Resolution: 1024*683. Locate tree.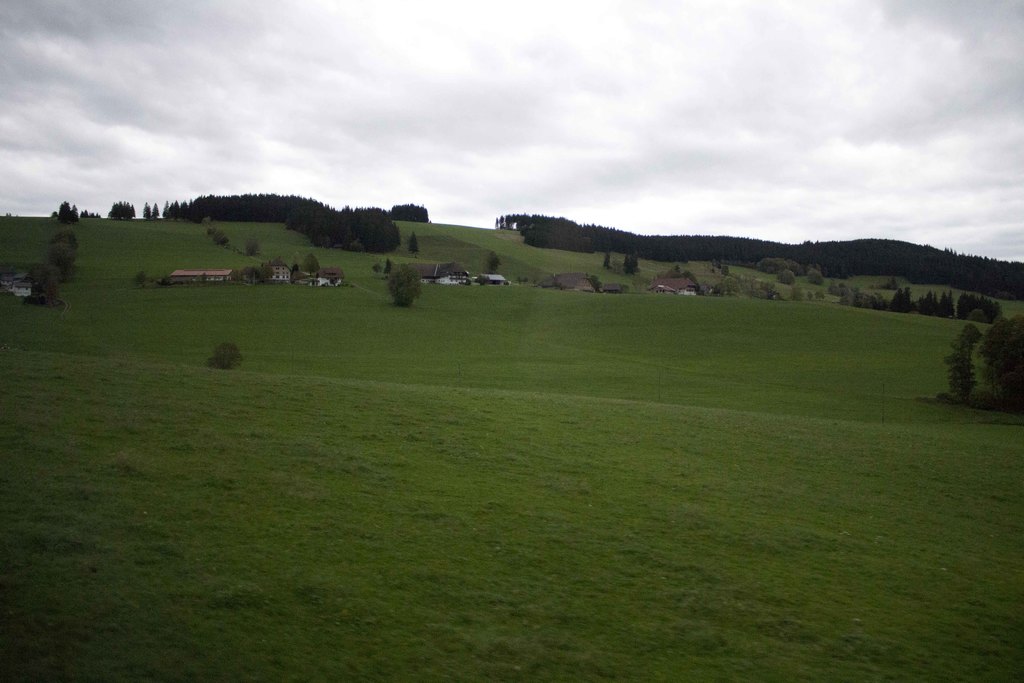
l=232, t=268, r=241, b=283.
